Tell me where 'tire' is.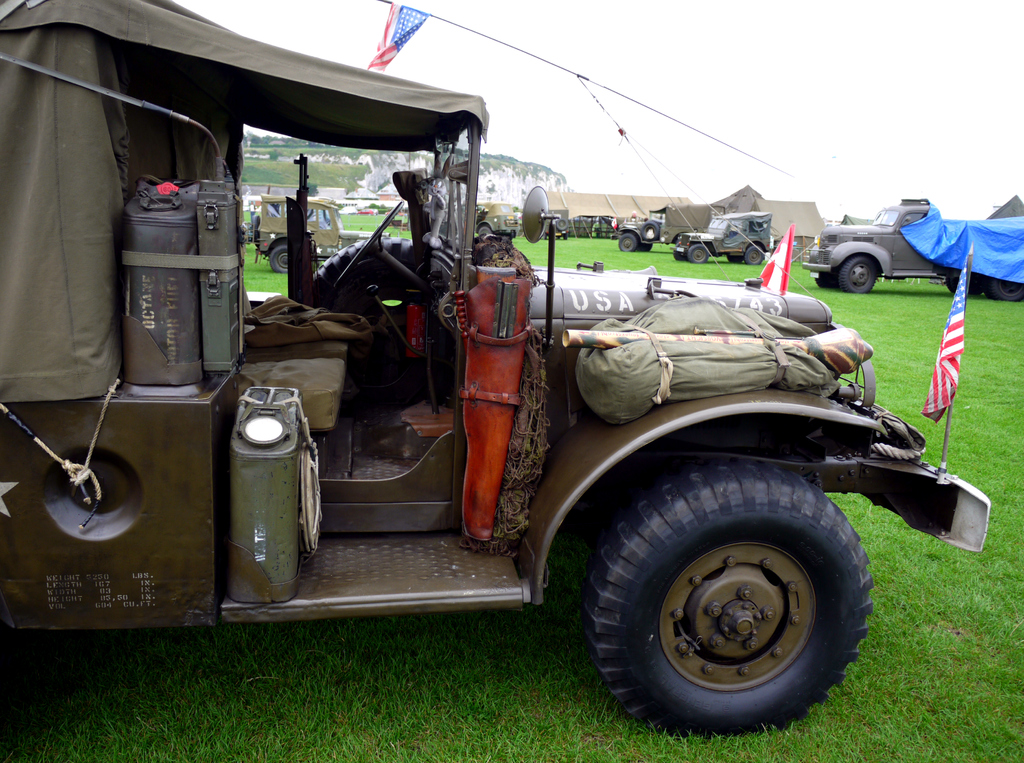
'tire' is at Rect(967, 275, 982, 296).
